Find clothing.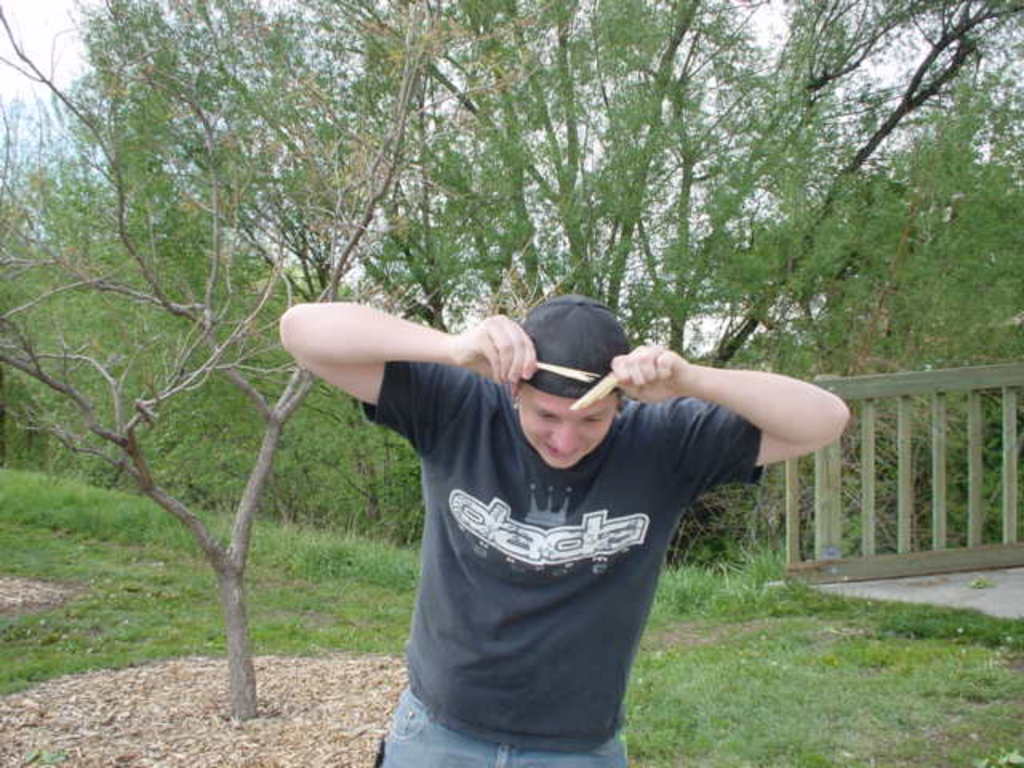
left=323, top=328, right=803, bottom=731.
